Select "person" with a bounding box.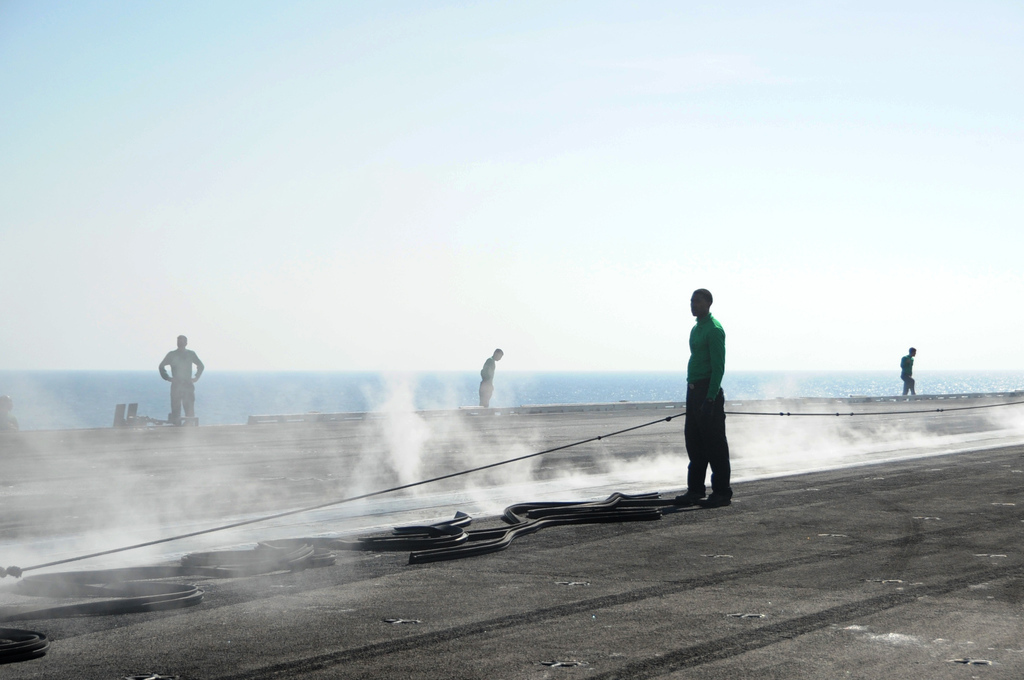
BBox(902, 347, 916, 396).
